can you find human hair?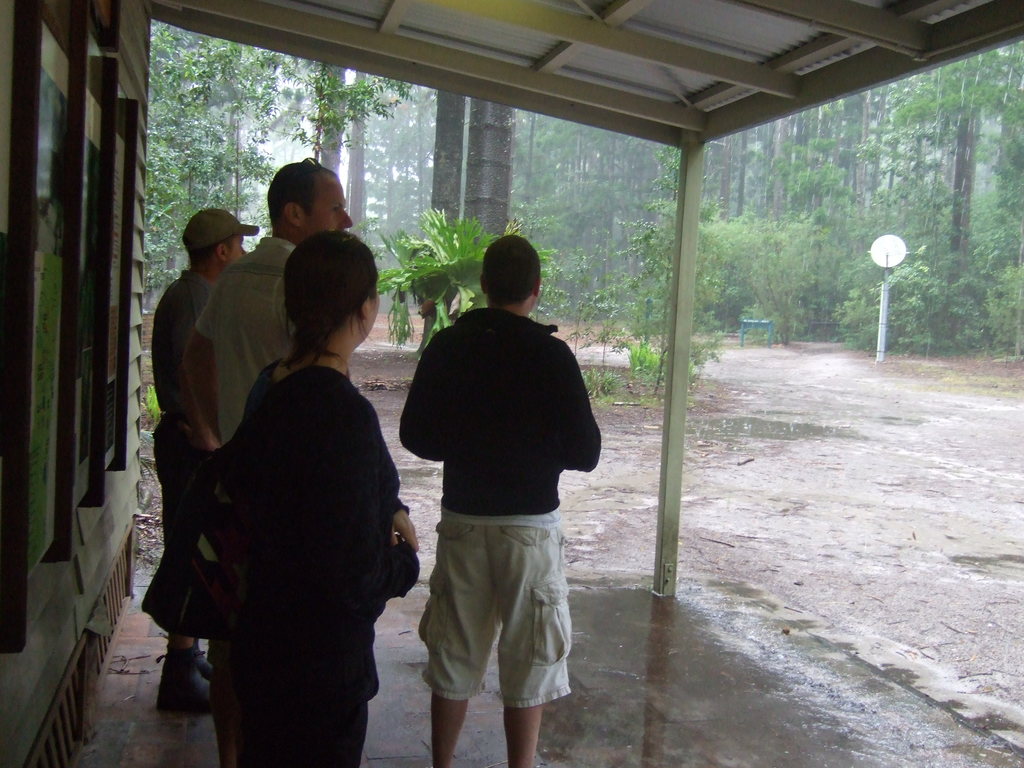
Yes, bounding box: crop(266, 161, 337, 230).
